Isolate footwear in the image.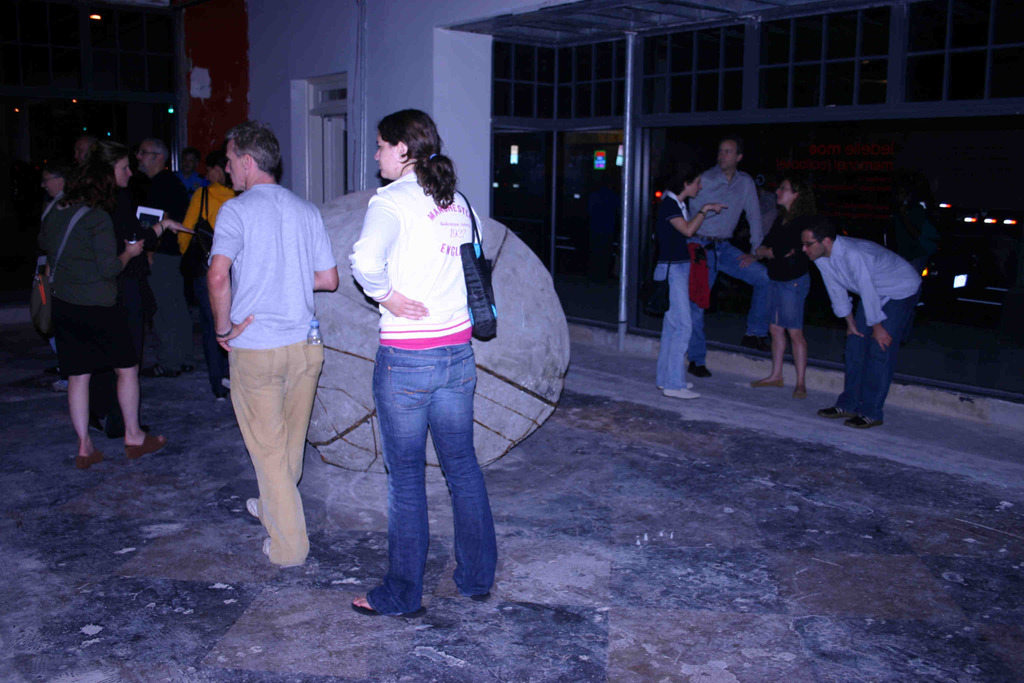
Isolated region: x1=691 y1=363 x2=712 y2=379.
